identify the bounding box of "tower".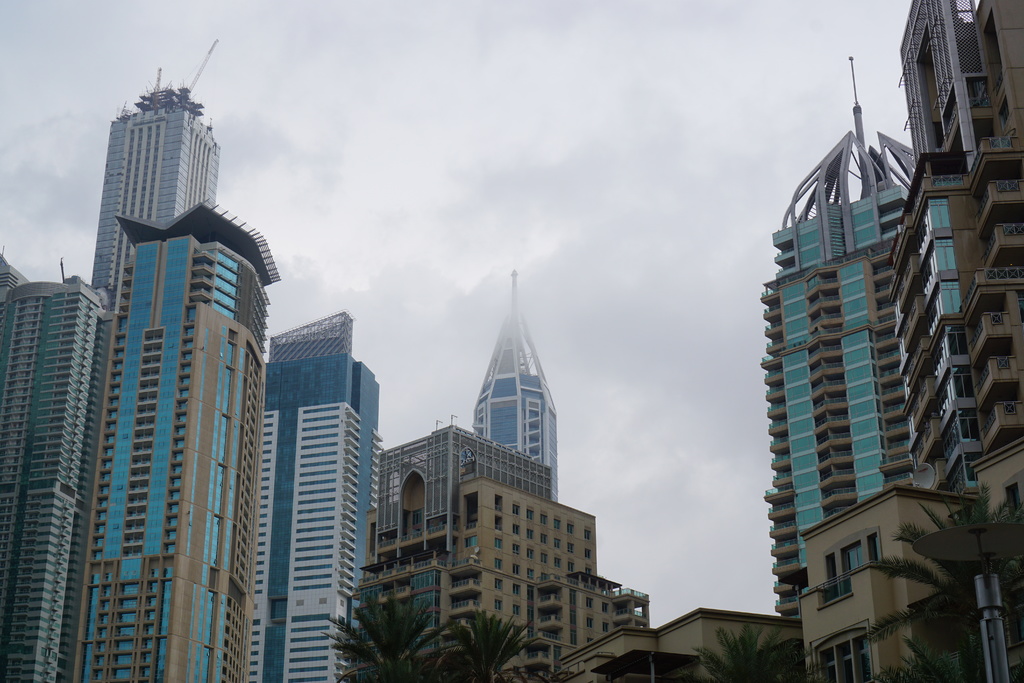
468, 270, 561, 500.
